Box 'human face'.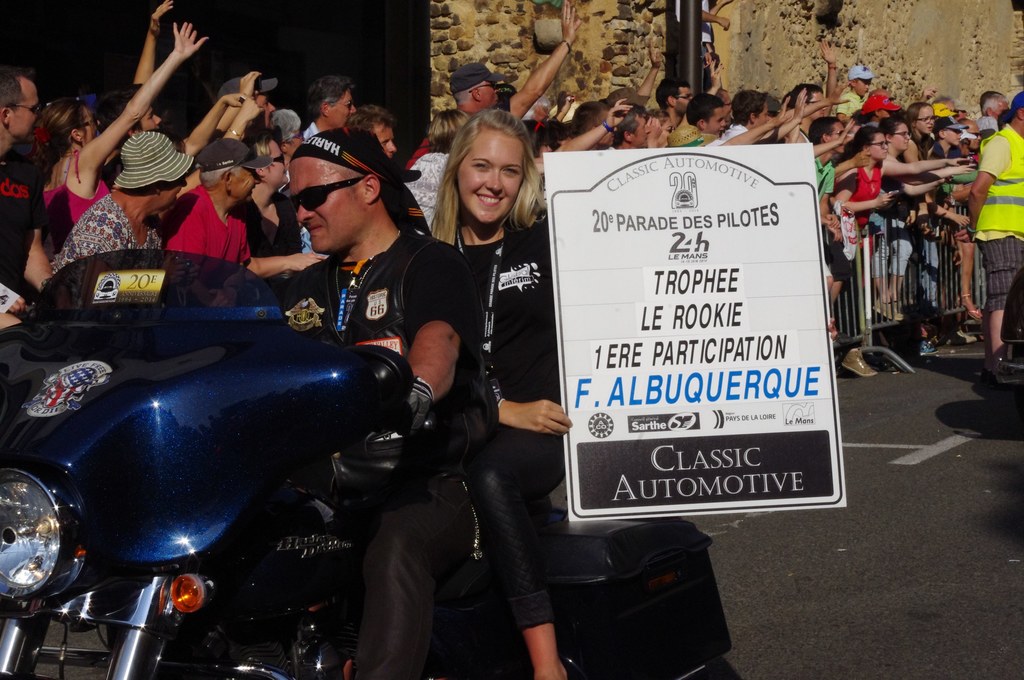
bbox=(248, 131, 294, 182).
